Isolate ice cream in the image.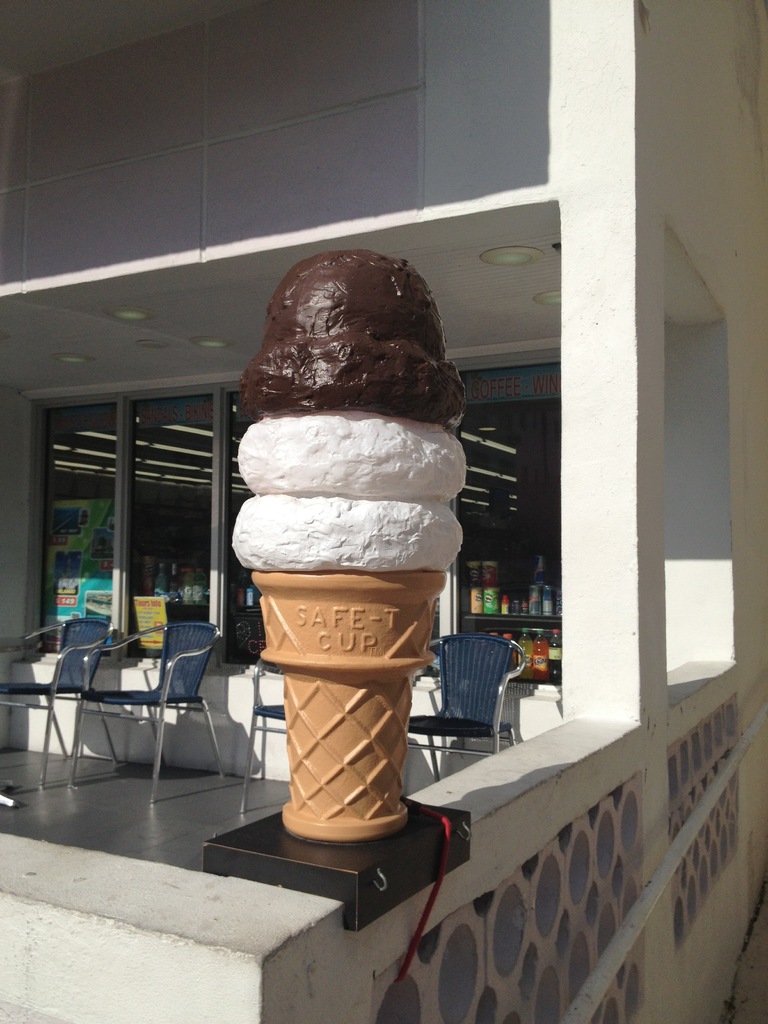
Isolated region: select_region(207, 259, 496, 680).
